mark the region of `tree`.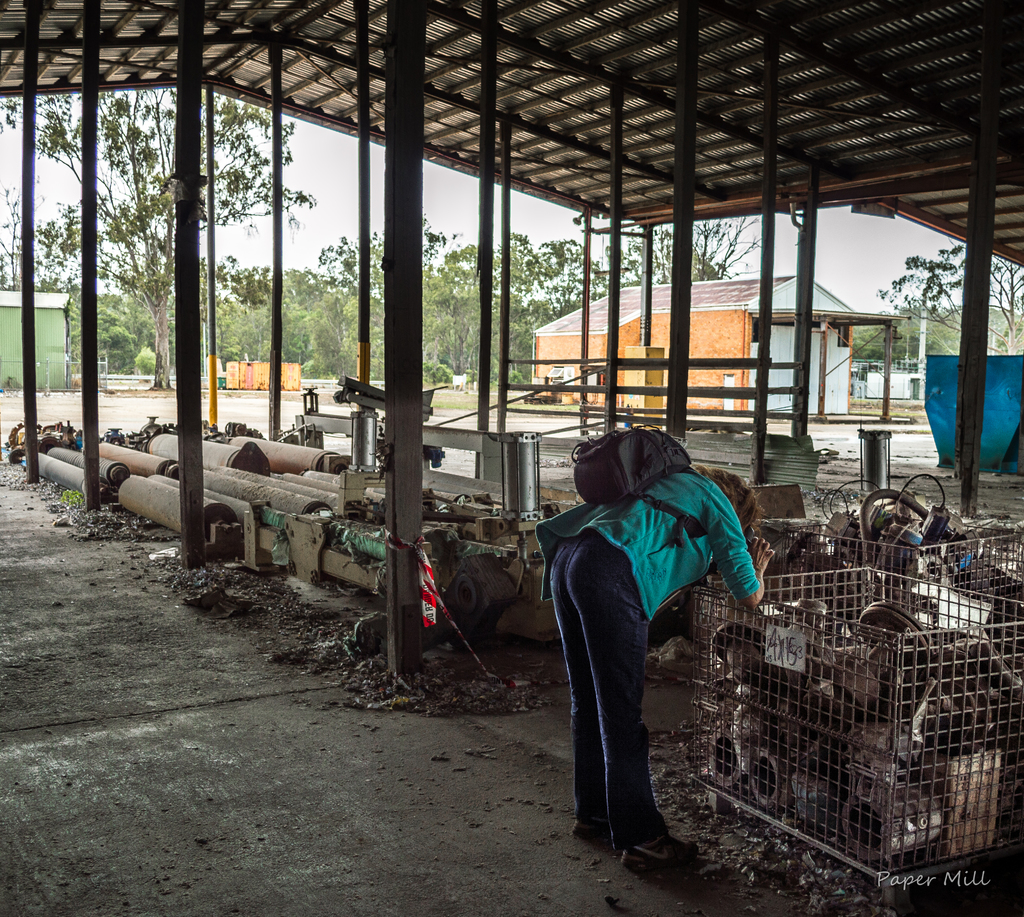
Region: (x1=0, y1=88, x2=316, y2=393).
